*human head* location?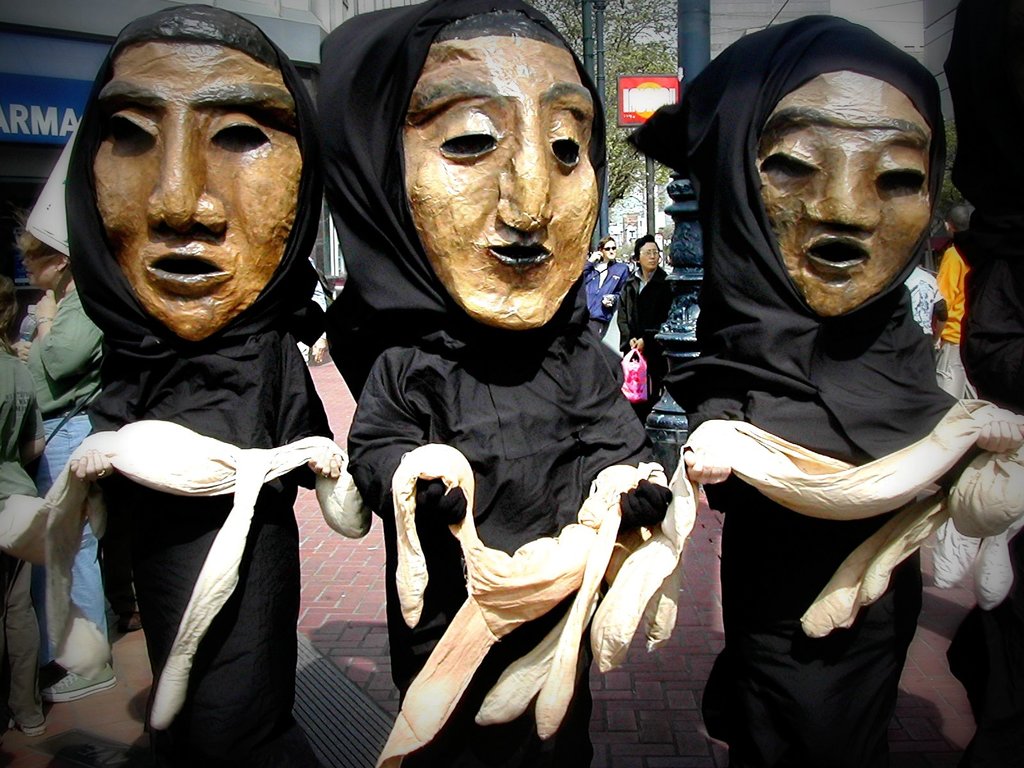
15:229:70:285
